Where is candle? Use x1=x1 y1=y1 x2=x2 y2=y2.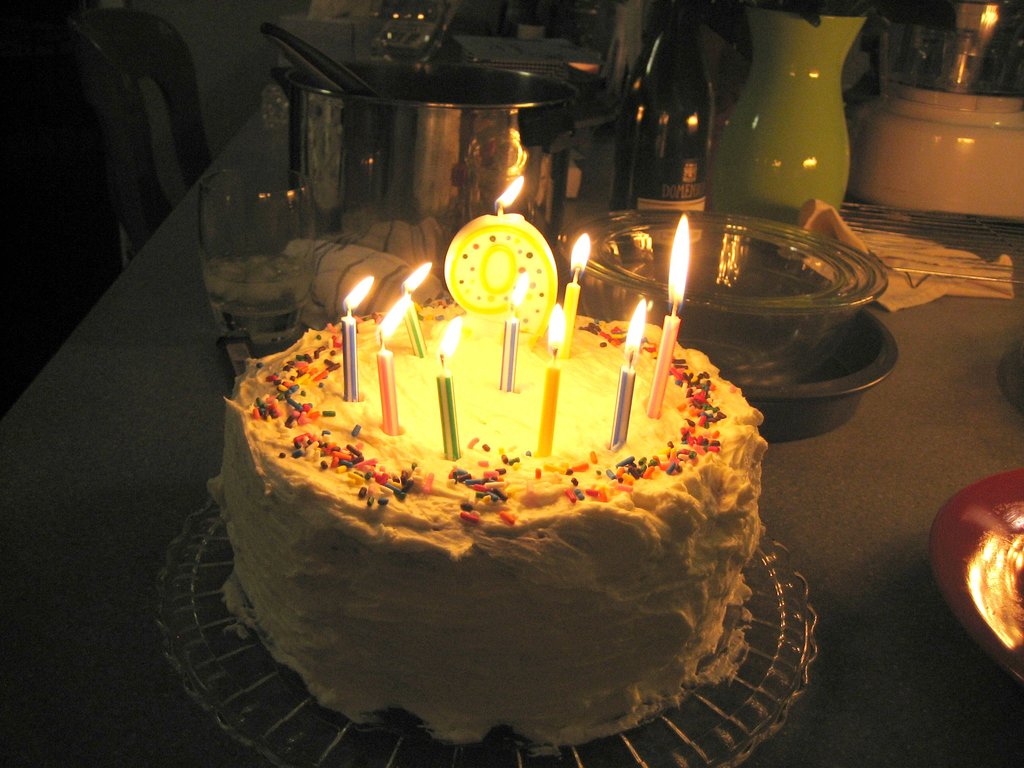
x1=400 y1=260 x2=428 y2=358.
